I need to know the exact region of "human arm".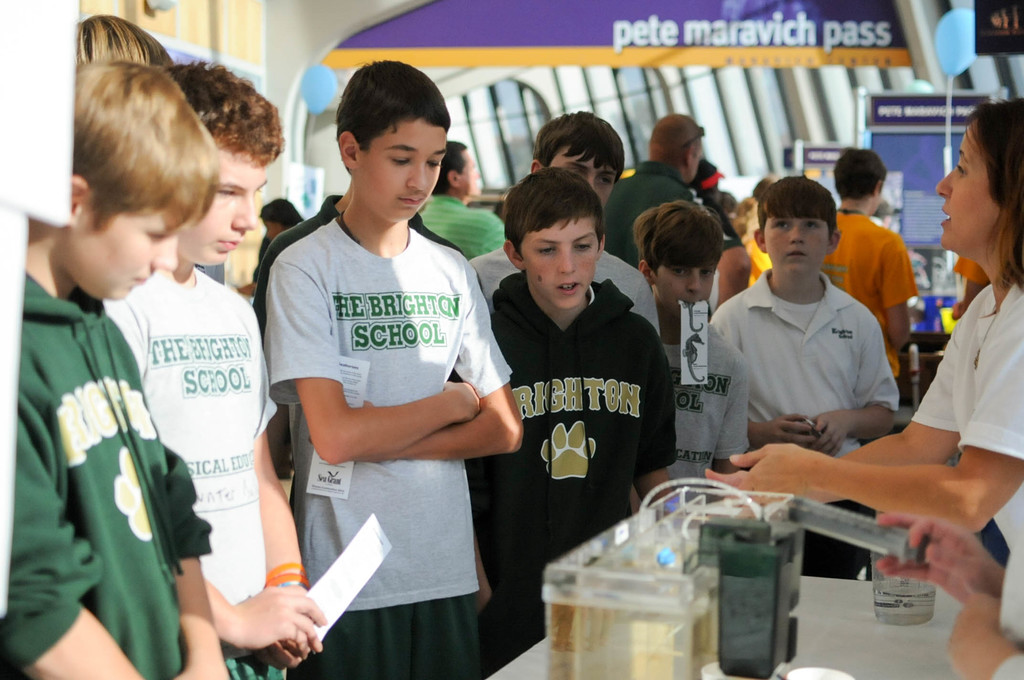
Region: x1=738 y1=387 x2=814 y2=454.
